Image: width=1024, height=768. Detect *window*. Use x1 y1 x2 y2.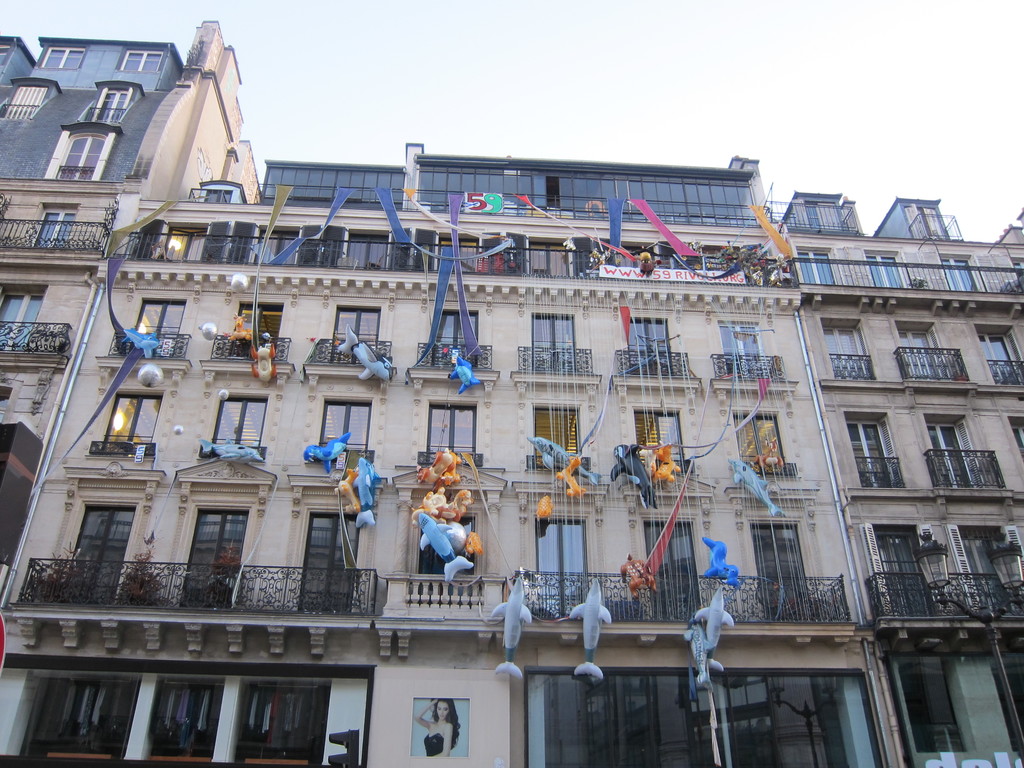
926 417 982 483.
